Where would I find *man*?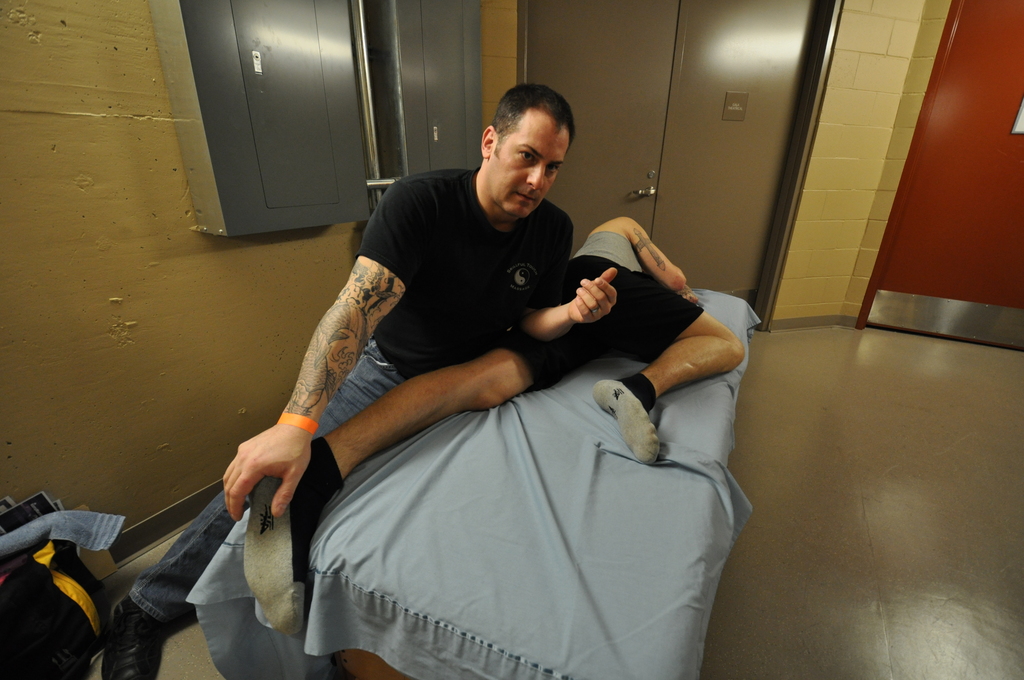
At <region>94, 75, 580, 679</region>.
